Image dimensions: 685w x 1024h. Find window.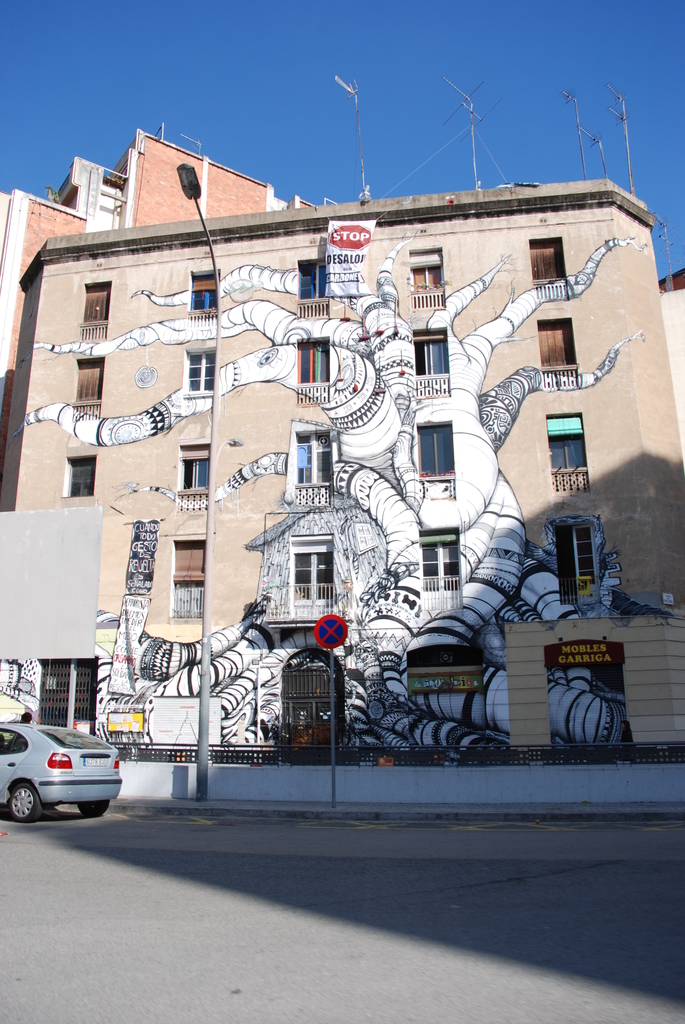
x1=168 y1=543 x2=208 y2=589.
